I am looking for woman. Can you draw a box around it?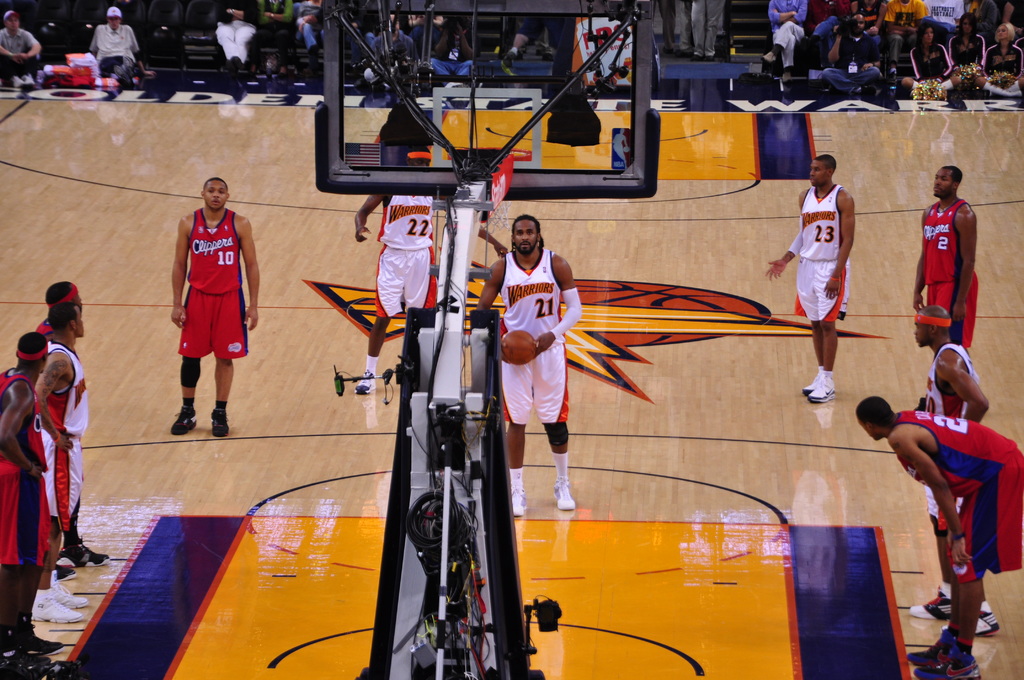
Sure, the bounding box is select_region(976, 22, 1023, 99).
